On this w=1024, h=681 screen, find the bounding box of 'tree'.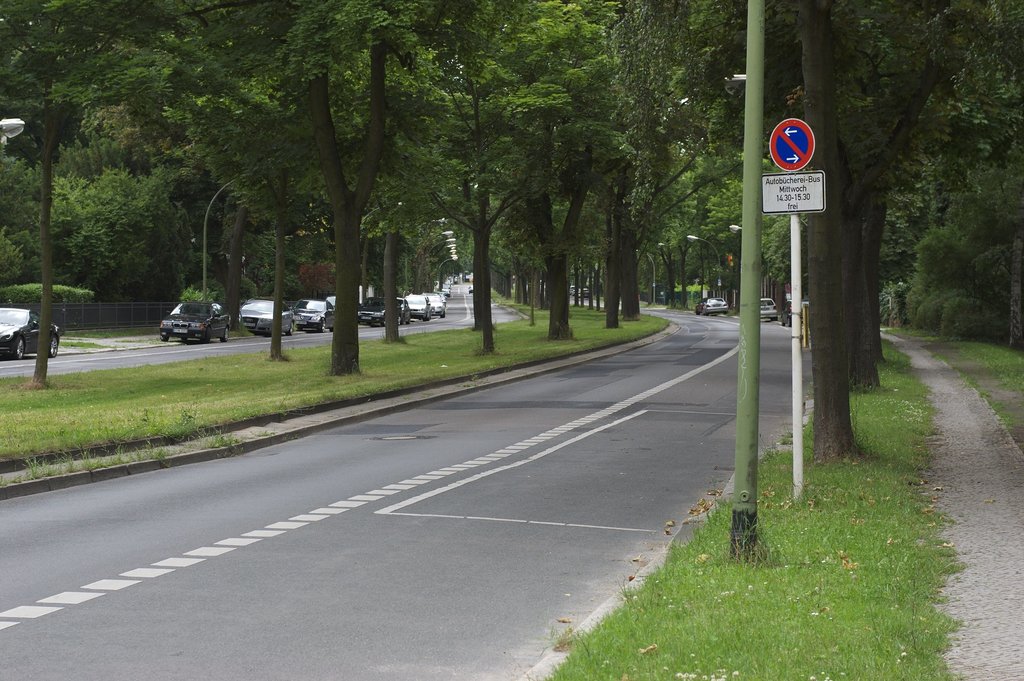
Bounding box: <box>354,0,532,338</box>.
